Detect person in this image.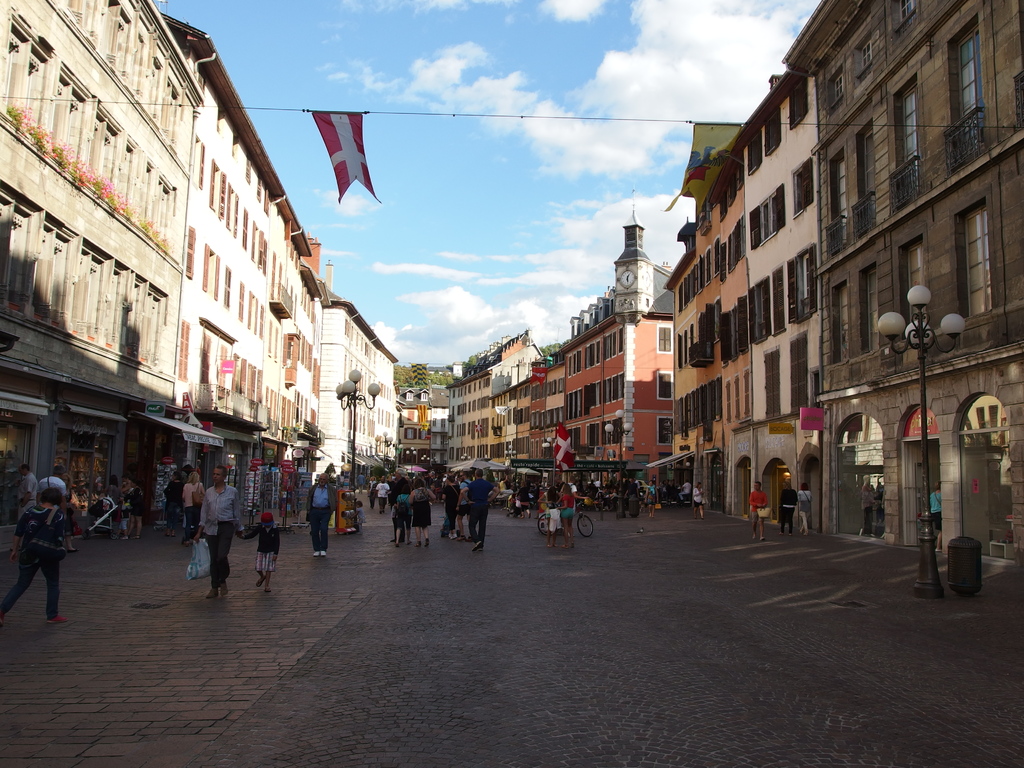
Detection: box=[190, 461, 242, 606].
